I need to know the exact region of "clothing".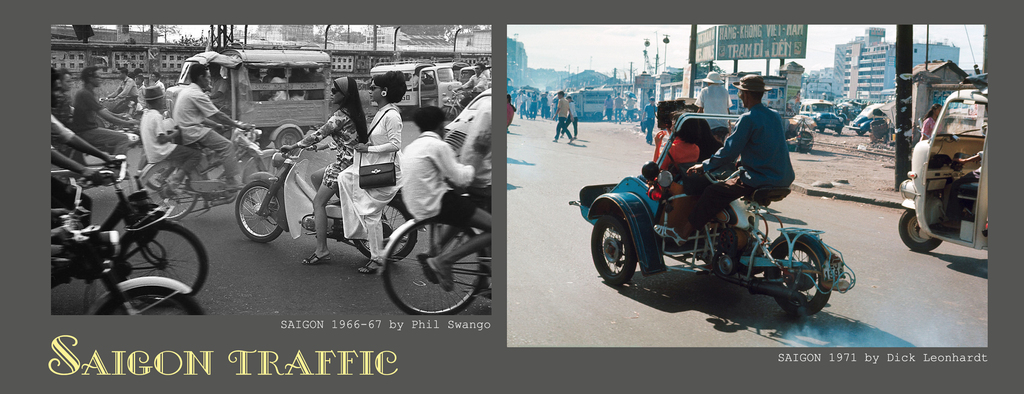
Region: region(333, 99, 401, 256).
